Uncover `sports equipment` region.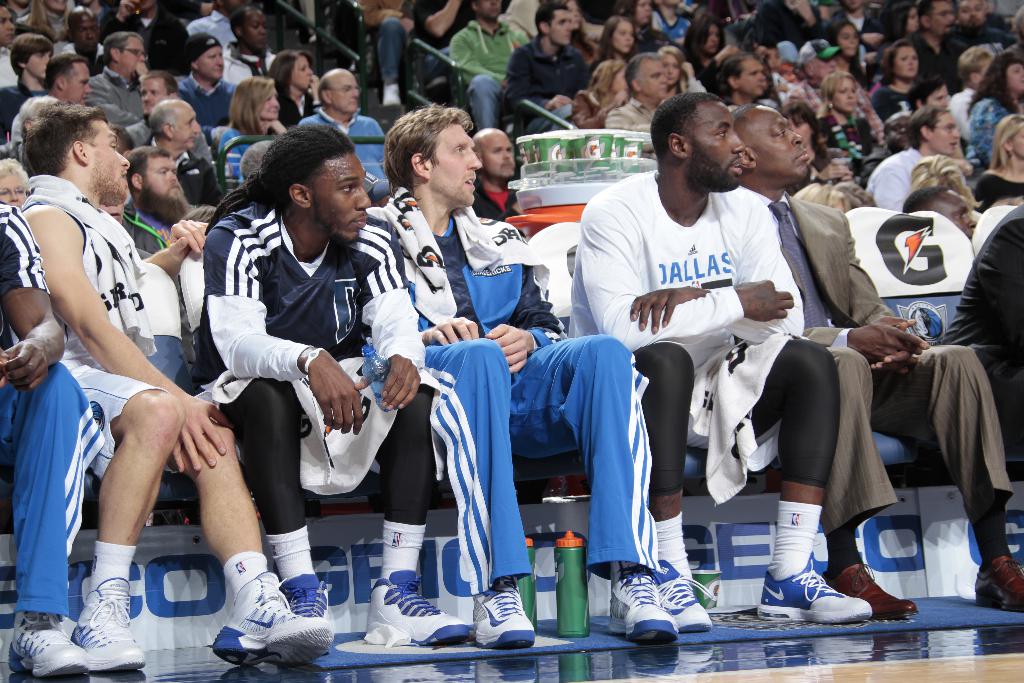
Uncovered: [757,555,878,619].
